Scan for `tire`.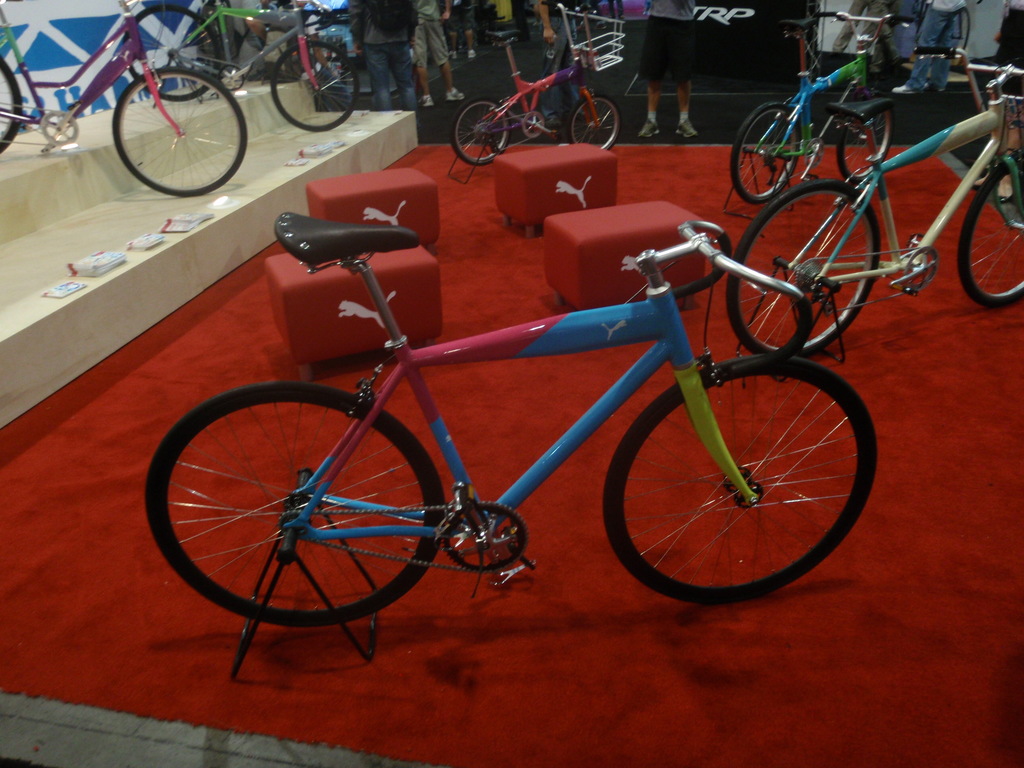
Scan result: left=728, top=180, right=874, bottom=359.
